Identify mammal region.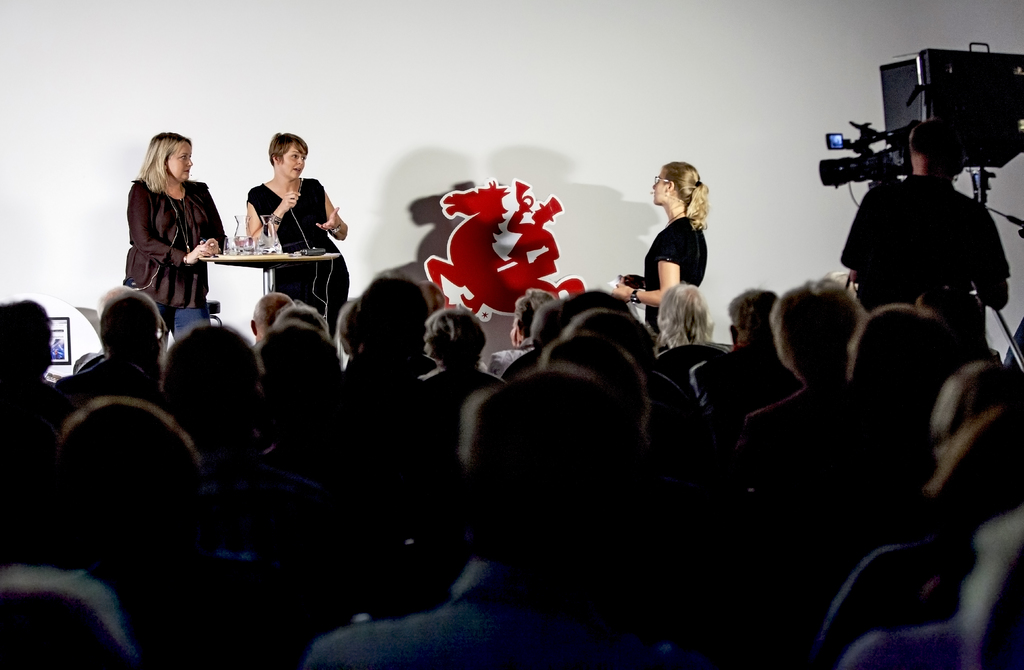
Region: [left=505, top=191, right=563, bottom=263].
